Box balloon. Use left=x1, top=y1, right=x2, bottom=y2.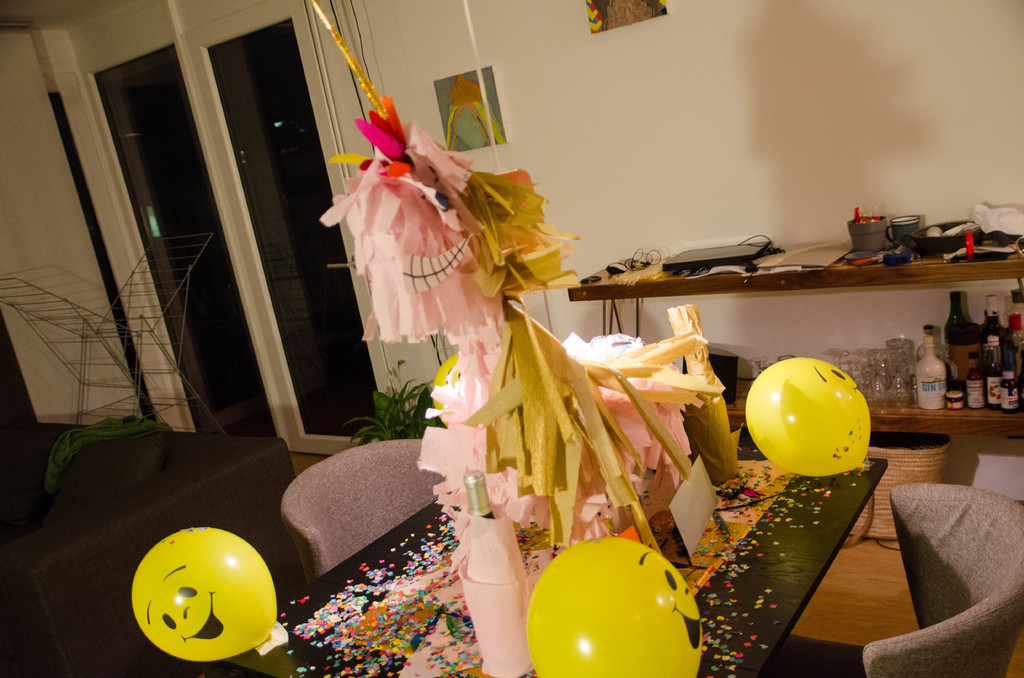
left=744, top=356, right=868, bottom=478.
